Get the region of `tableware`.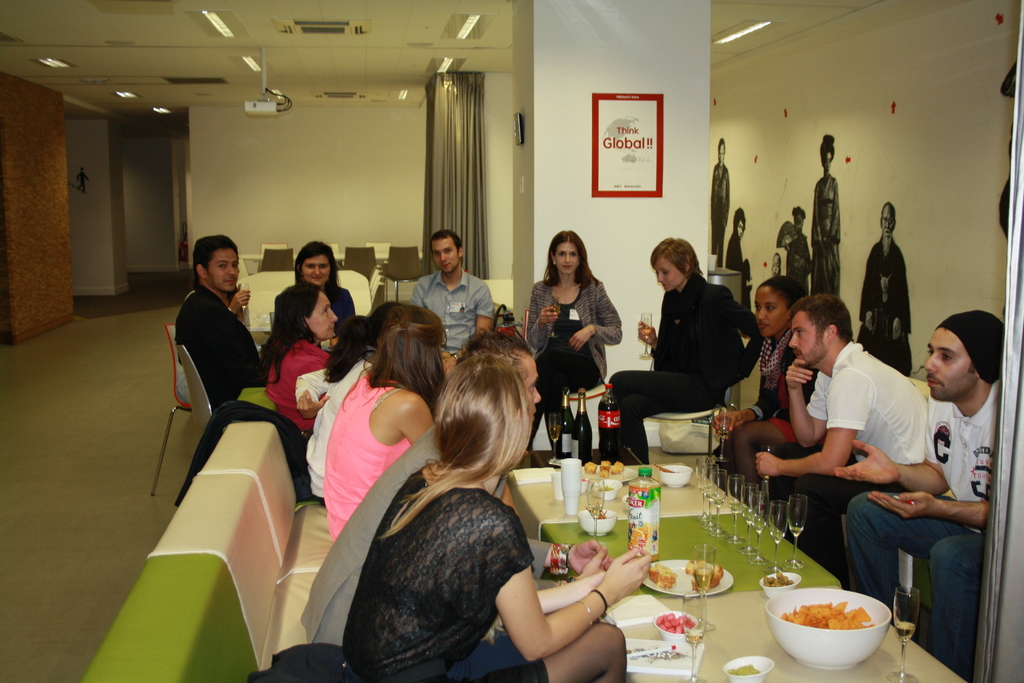
<bbox>236, 283, 256, 329</bbox>.
